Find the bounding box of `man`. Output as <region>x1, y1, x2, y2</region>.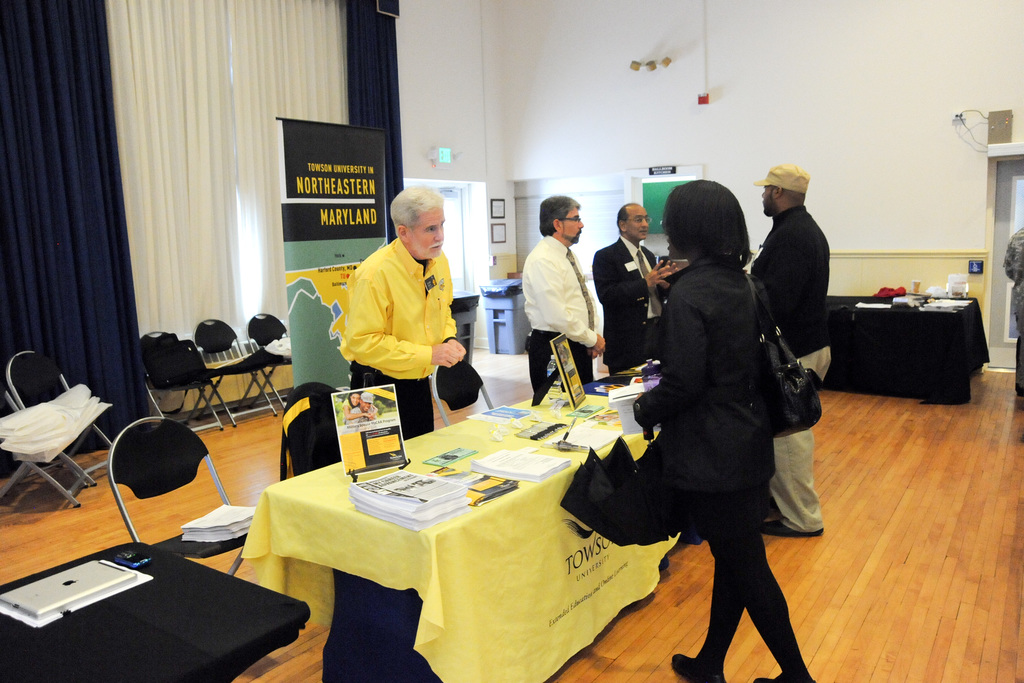
<region>334, 192, 470, 417</region>.
